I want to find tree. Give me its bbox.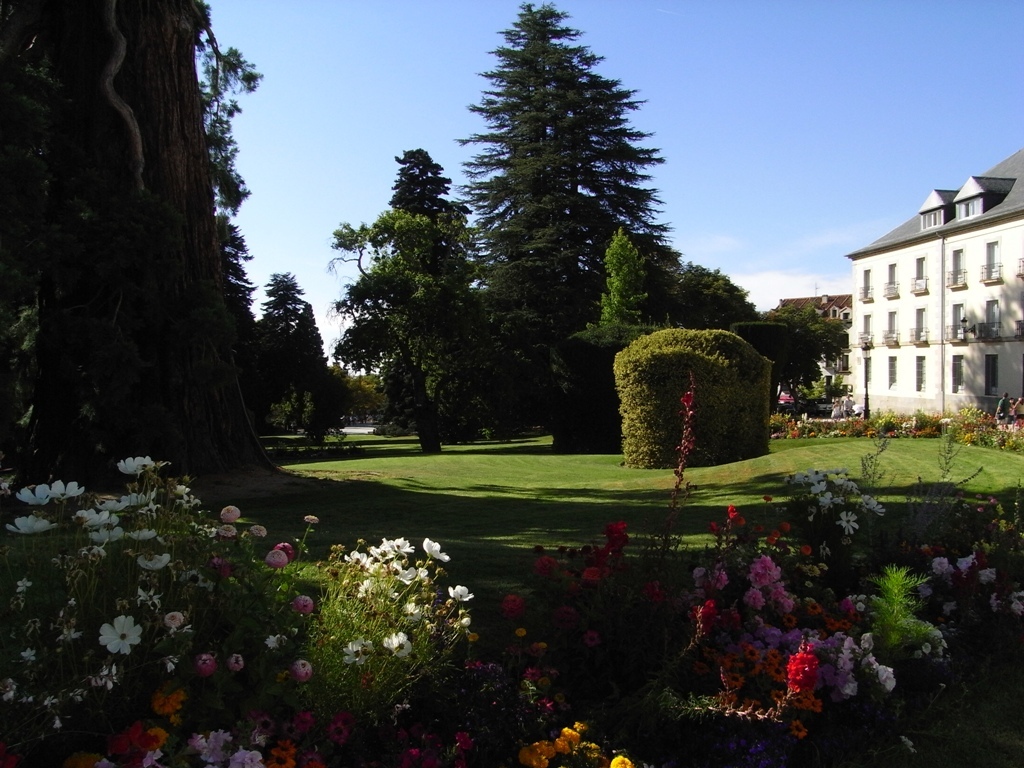
(x1=264, y1=301, x2=380, y2=485).
